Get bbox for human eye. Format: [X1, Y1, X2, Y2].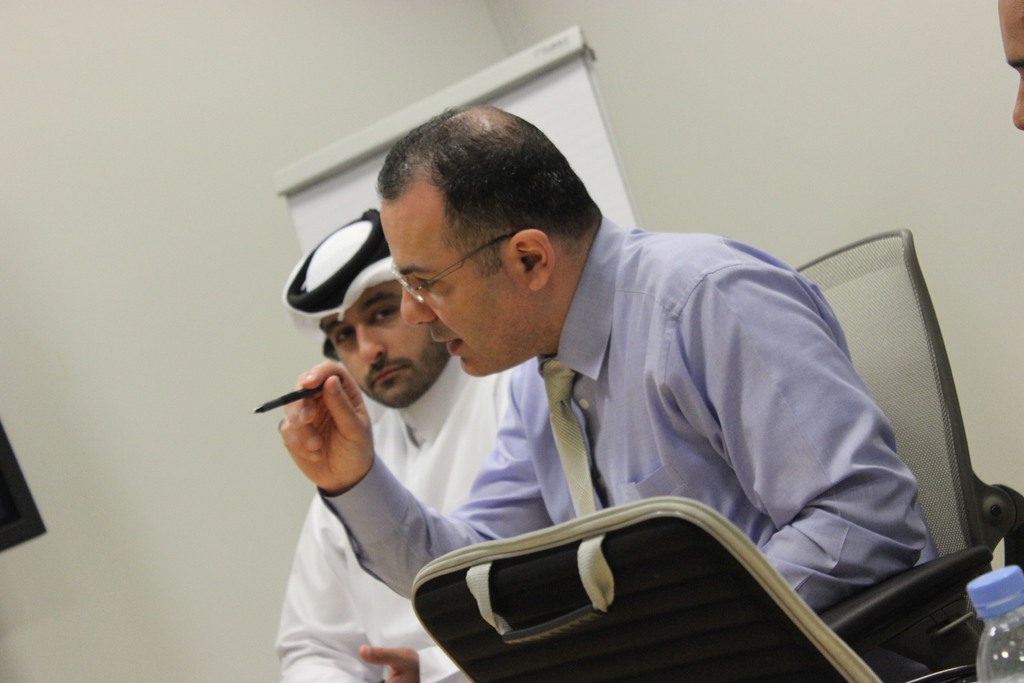
[417, 277, 444, 292].
